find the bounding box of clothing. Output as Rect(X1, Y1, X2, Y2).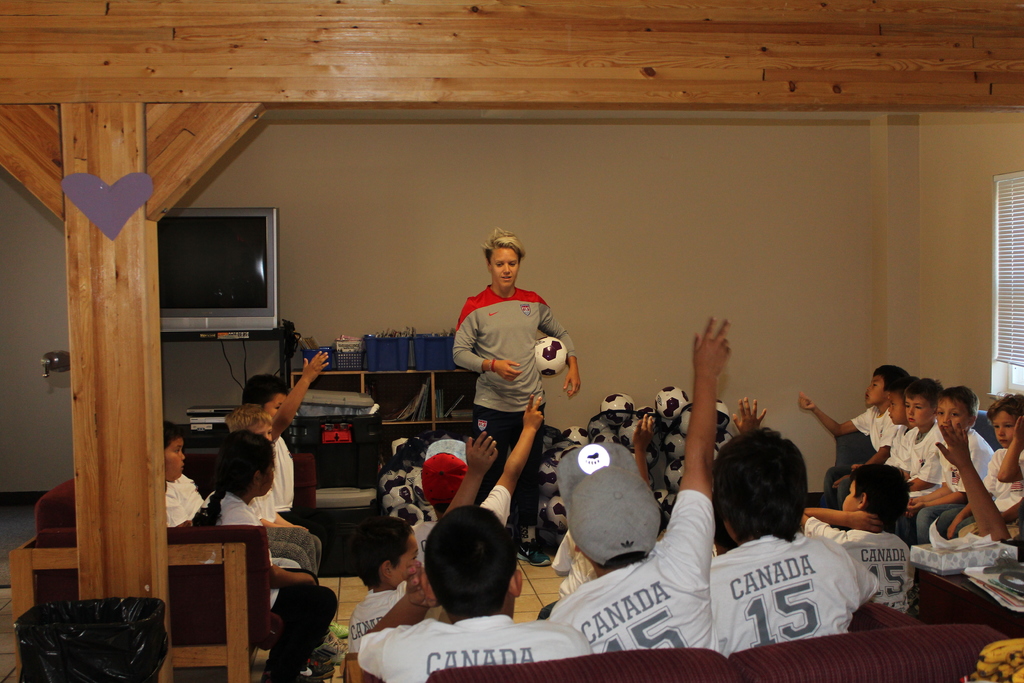
Rect(806, 516, 916, 612).
